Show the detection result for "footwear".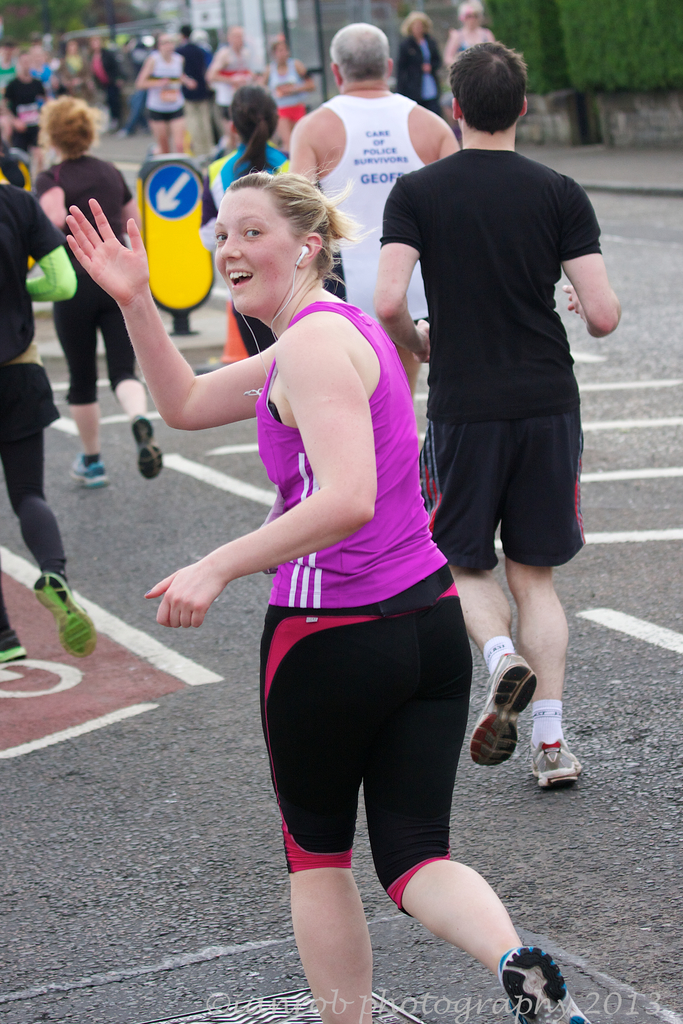
{"x1": 33, "y1": 571, "x2": 96, "y2": 660}.
